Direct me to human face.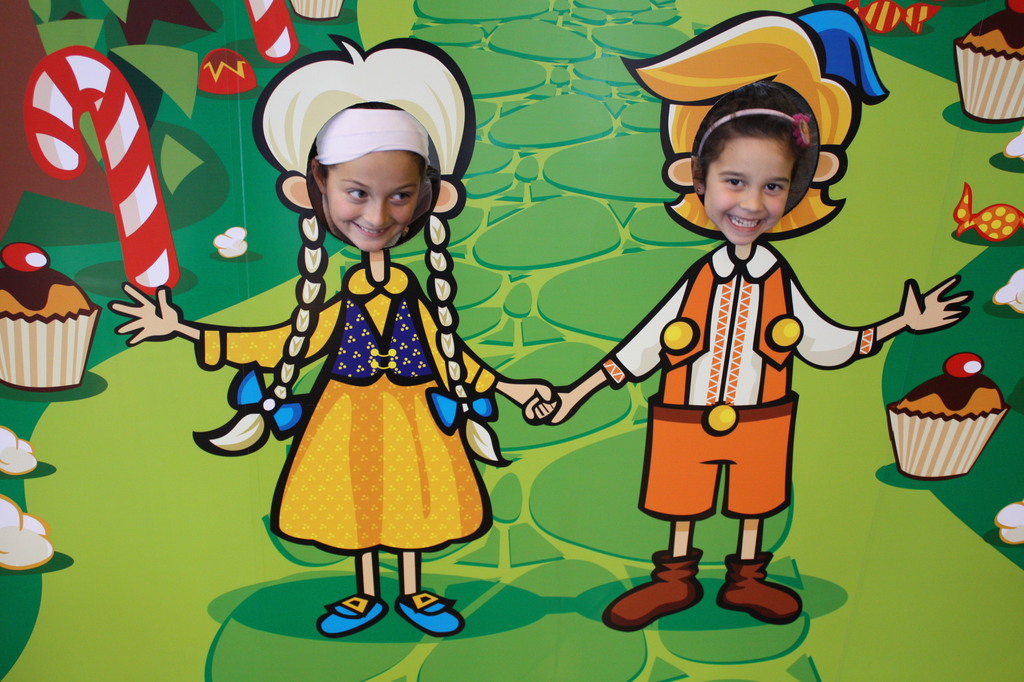
Direction: x1=323, y1=152, x2=425, y2=254.
